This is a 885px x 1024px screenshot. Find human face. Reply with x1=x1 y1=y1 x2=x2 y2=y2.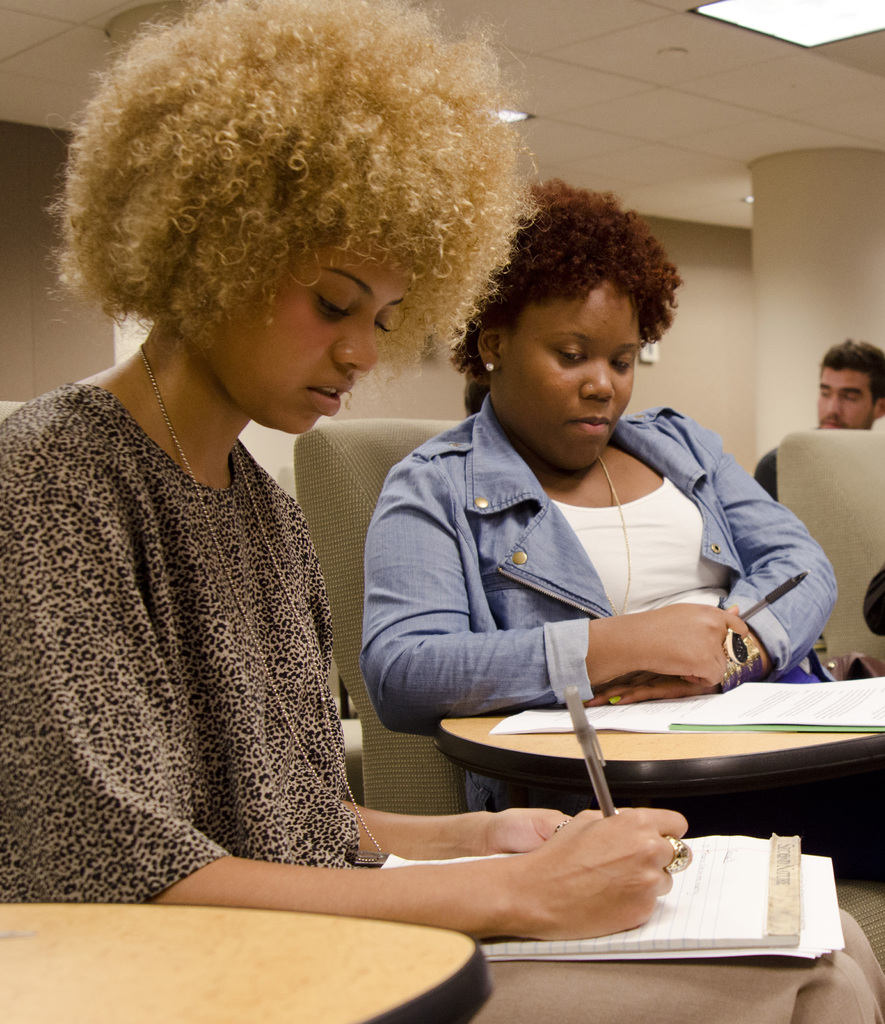
x1=211 y1=234 x2=414 y2=435.
